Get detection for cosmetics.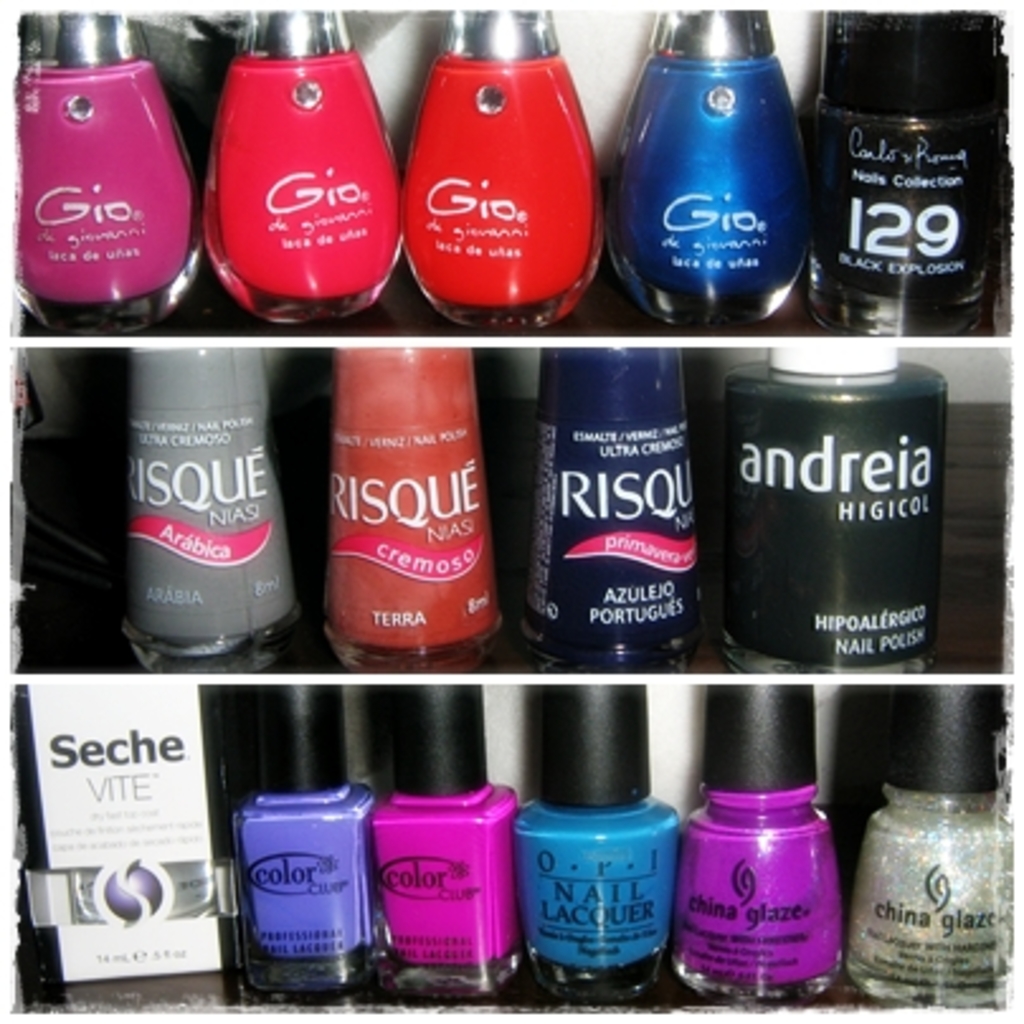
Detection: rect(707, 347, 948, 677).
